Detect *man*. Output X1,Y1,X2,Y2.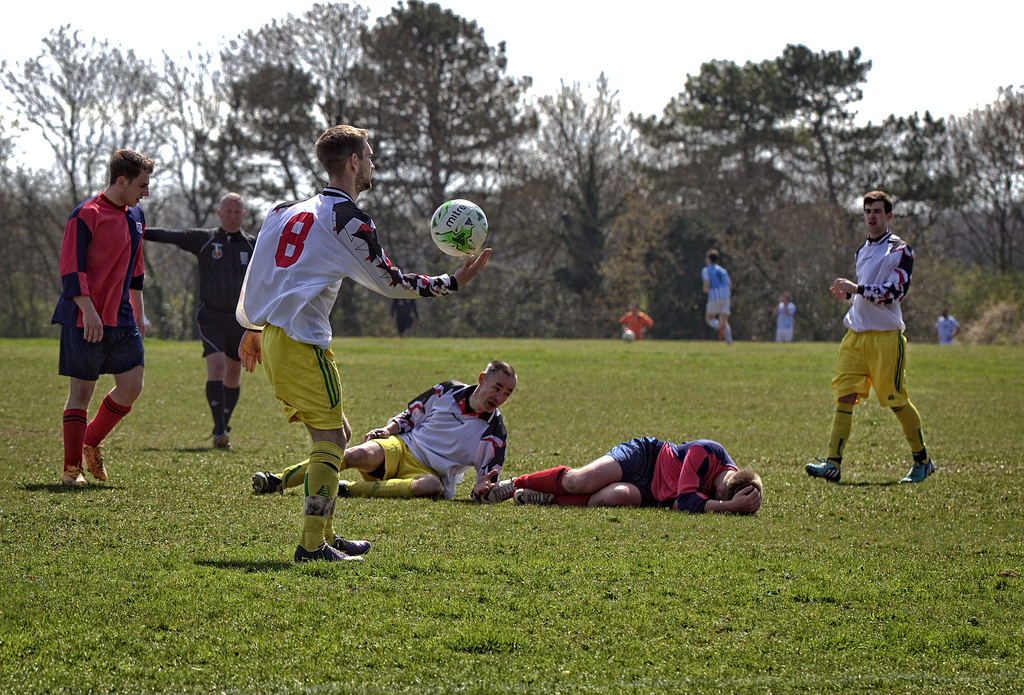
476,427,764,514.
